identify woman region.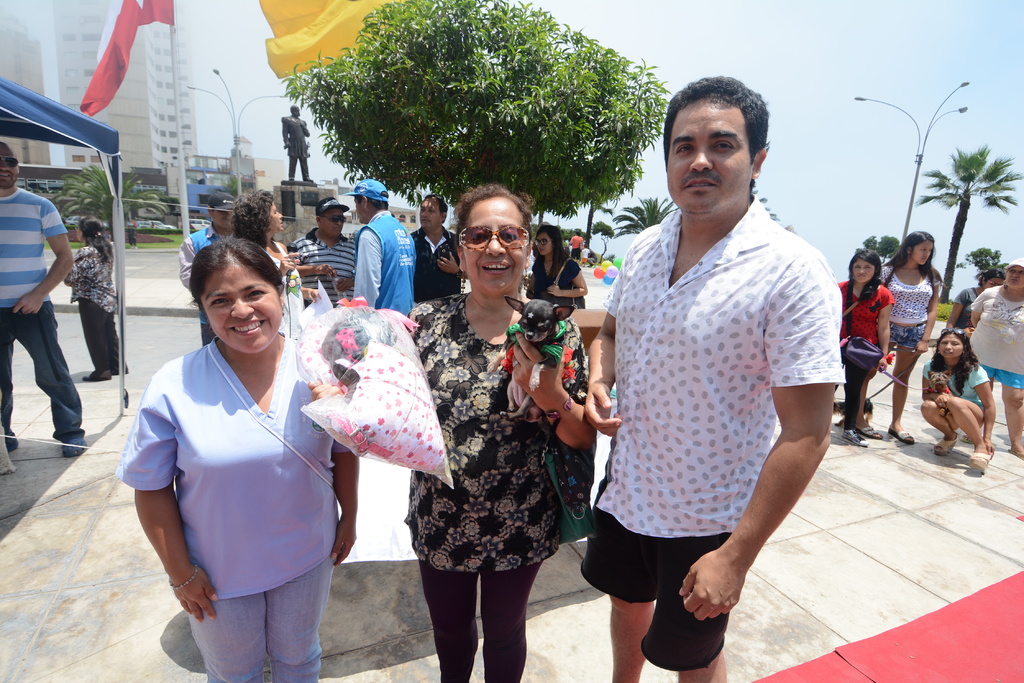
Region: locate(570, 231, 584, 266).
